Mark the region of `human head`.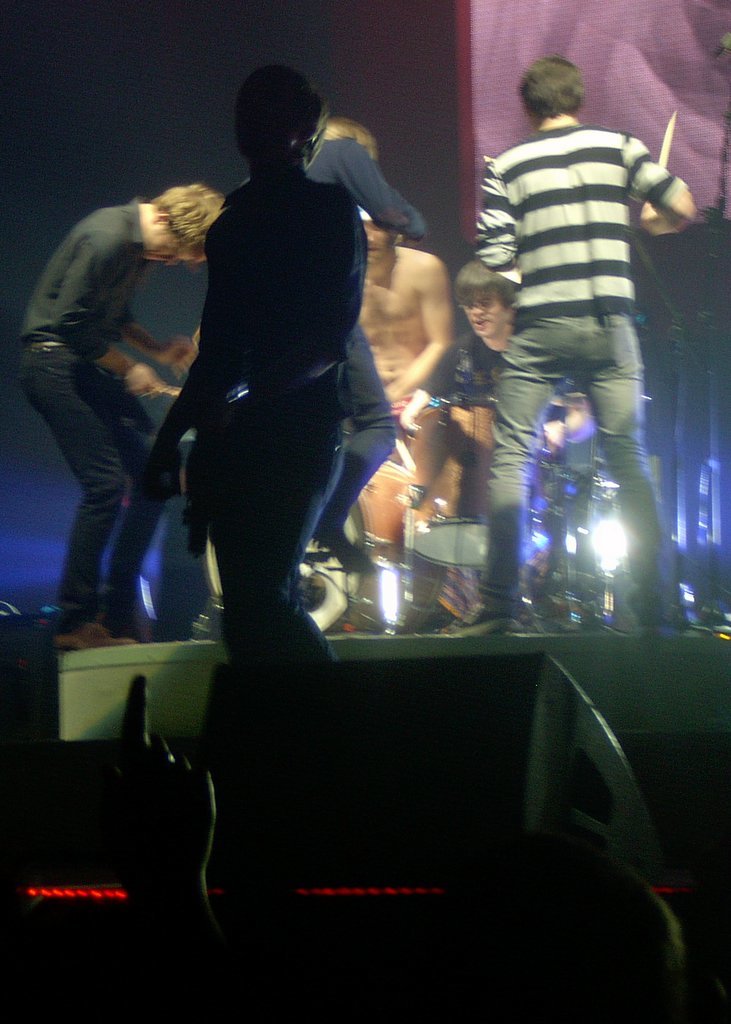
Region: [516, 47, 596, 122].
